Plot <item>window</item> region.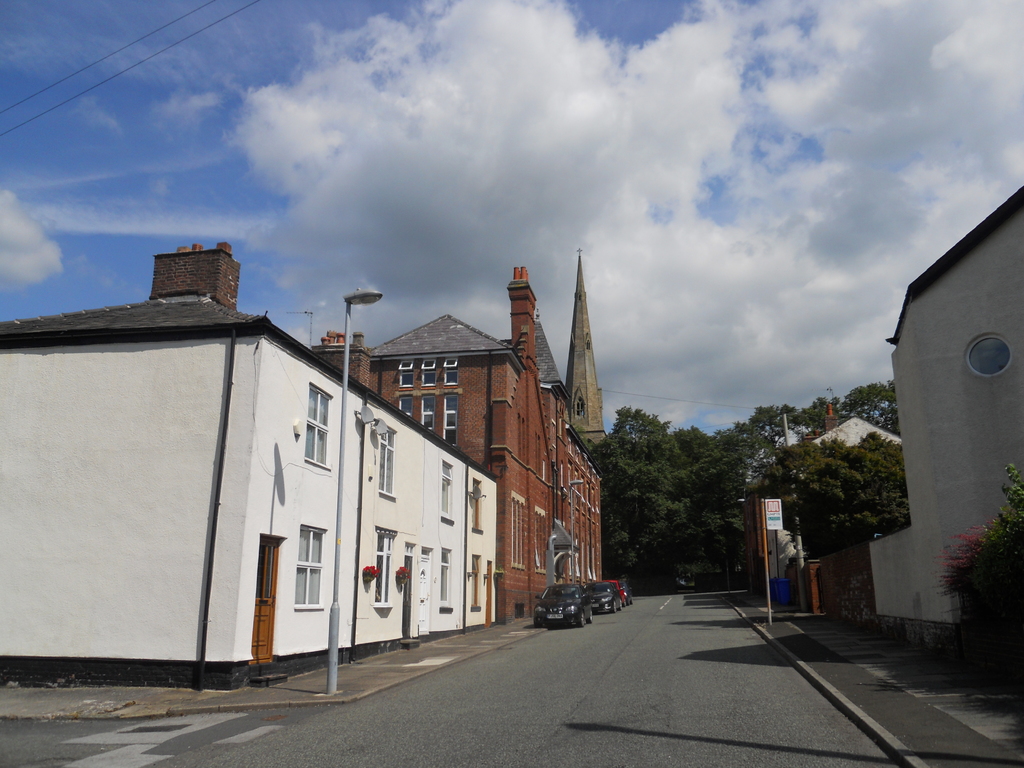
Plotted at <bbox>443, 358, 456, 385</bbox>.
